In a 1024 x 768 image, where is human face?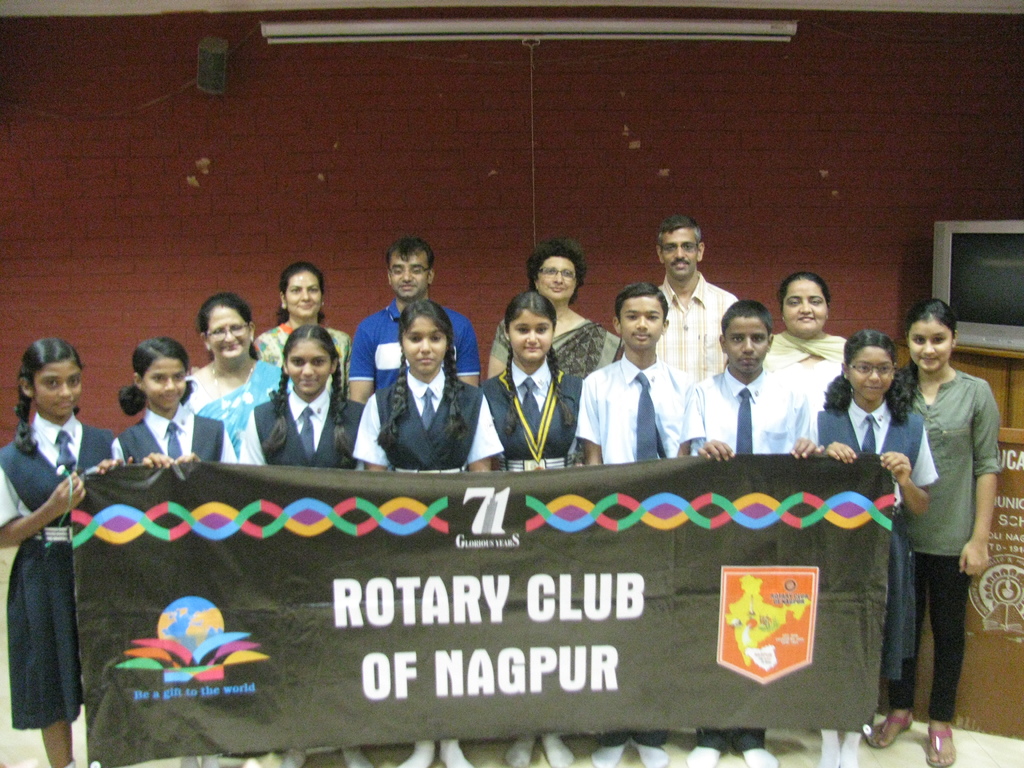
rect(510, 309, 551, 361).
